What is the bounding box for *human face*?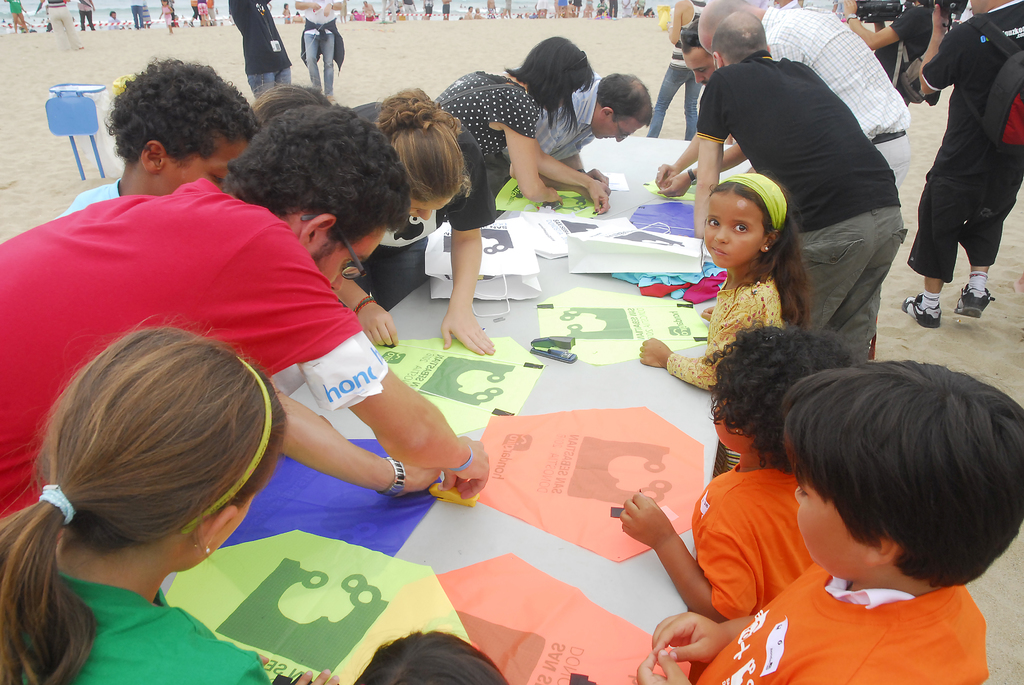
bbox(404, 192, 449, 219).
